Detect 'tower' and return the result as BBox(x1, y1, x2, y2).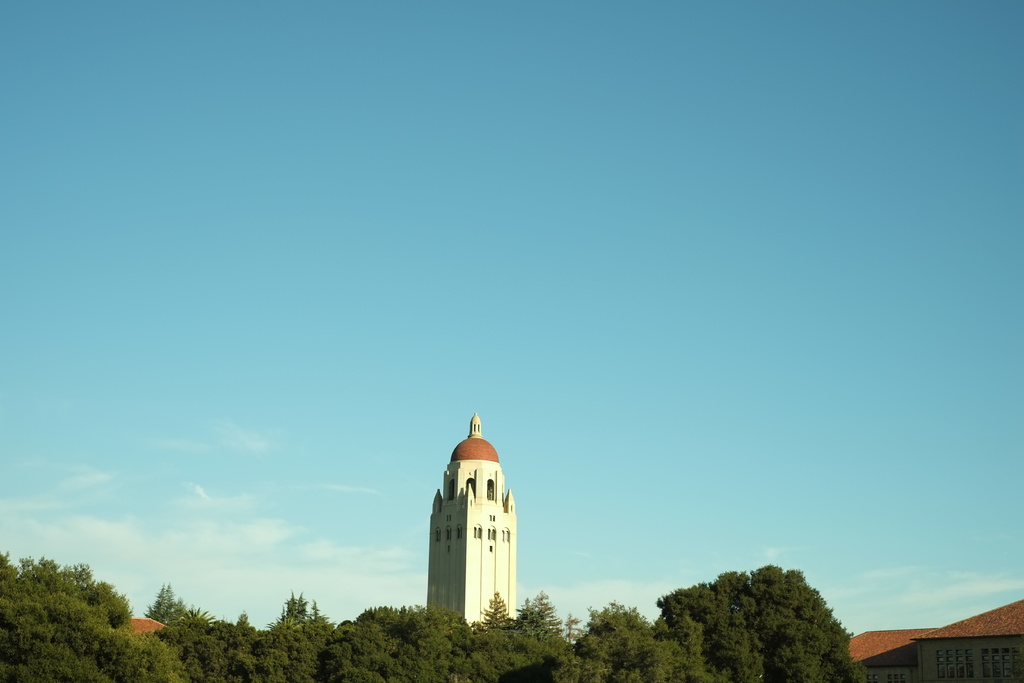
BBox(415, 416, 524, 627).
